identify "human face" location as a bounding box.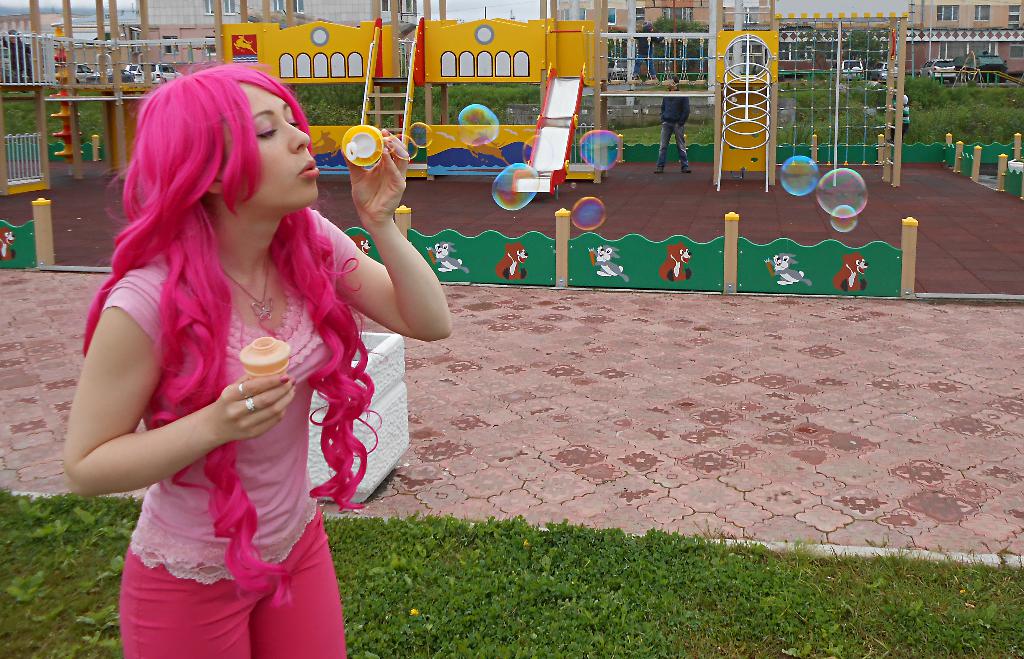
detection(227, 81, 320, 212).
